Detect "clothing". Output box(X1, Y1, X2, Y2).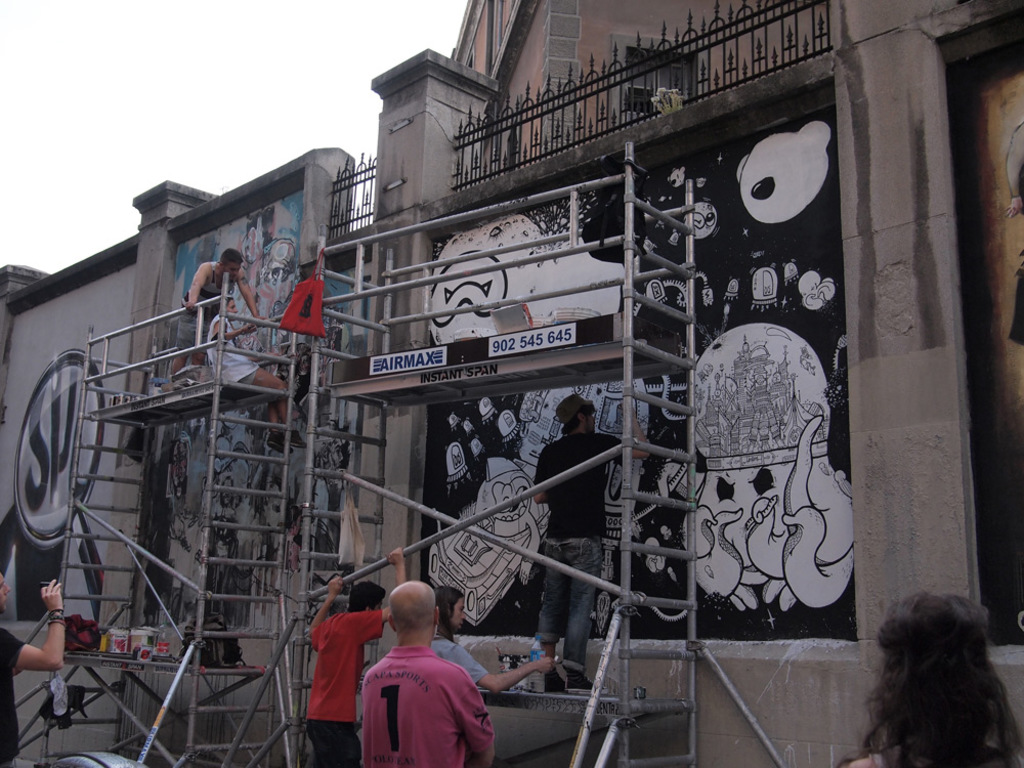
box(0, 628, 28, 767).
